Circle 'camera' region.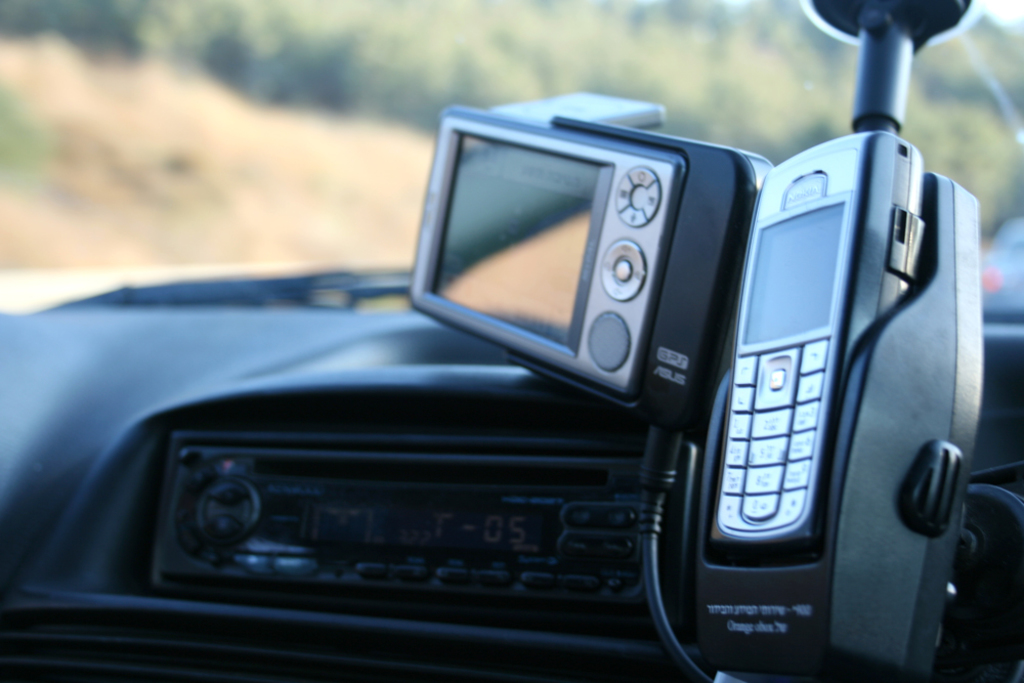
Region: rect(407, 105, 682, 392).
